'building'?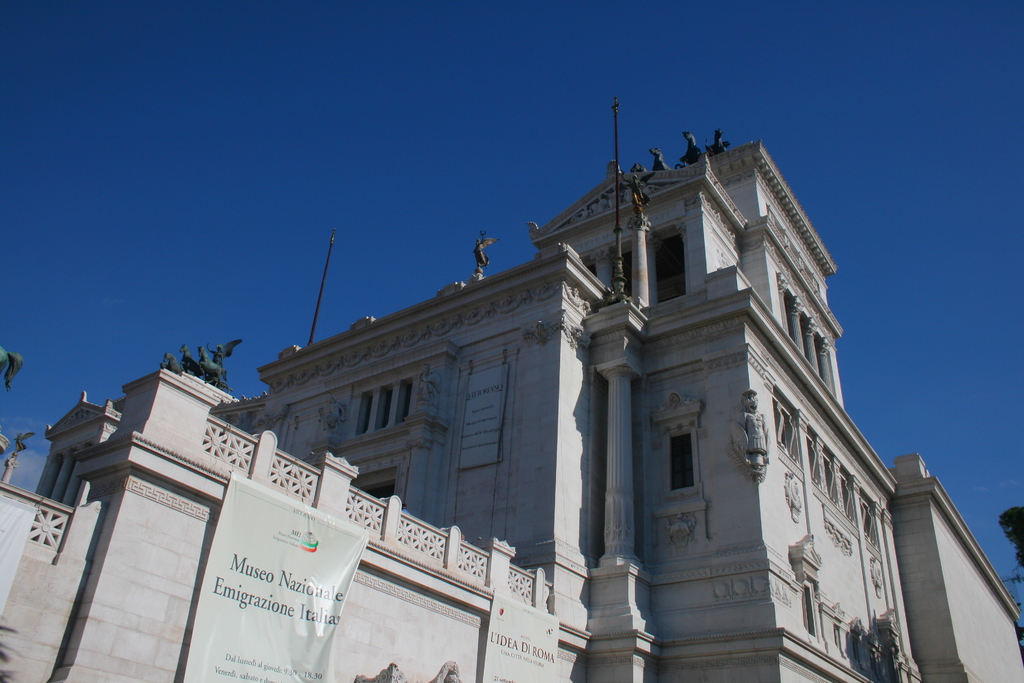
crop(0, 99, 1023, 682)
